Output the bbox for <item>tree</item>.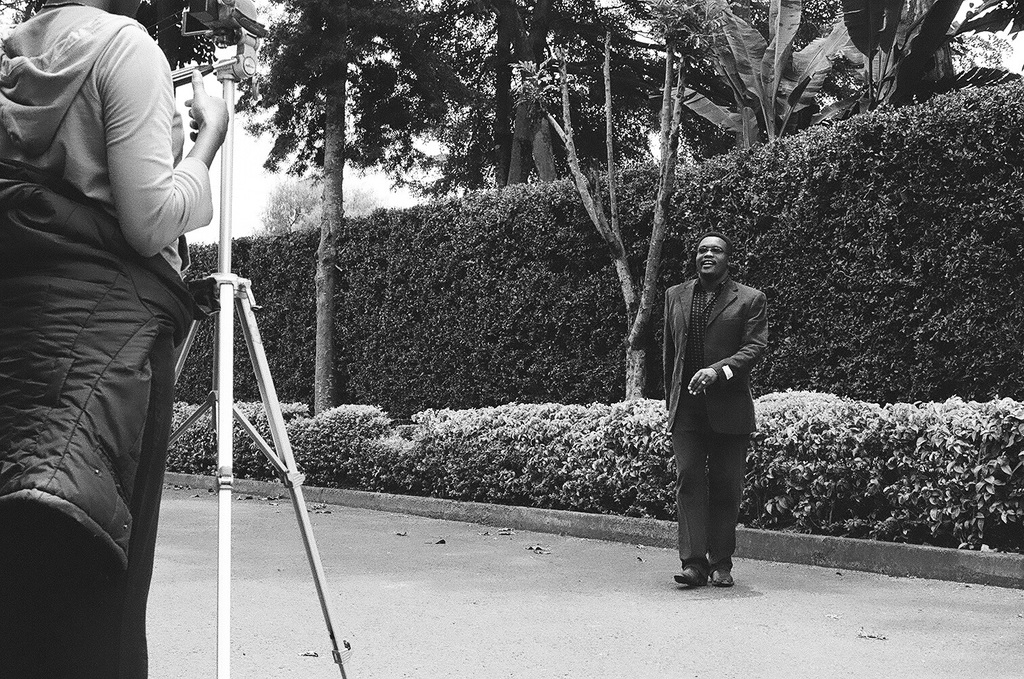
<box>503,22,698,398</box>.
